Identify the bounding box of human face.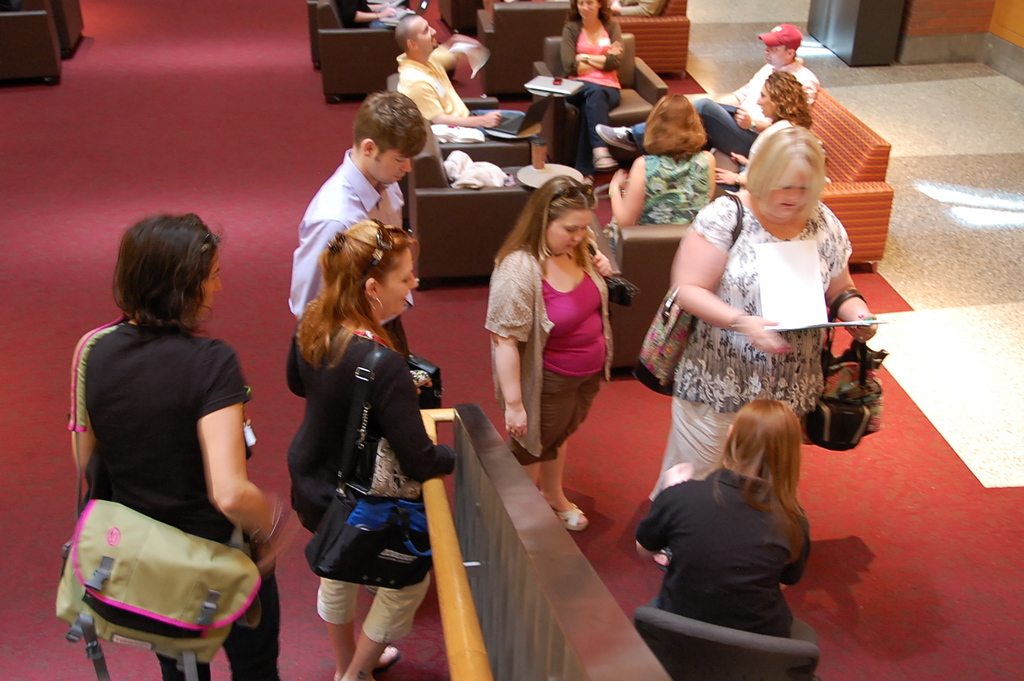
BBox(764, 42, 786, 67).
